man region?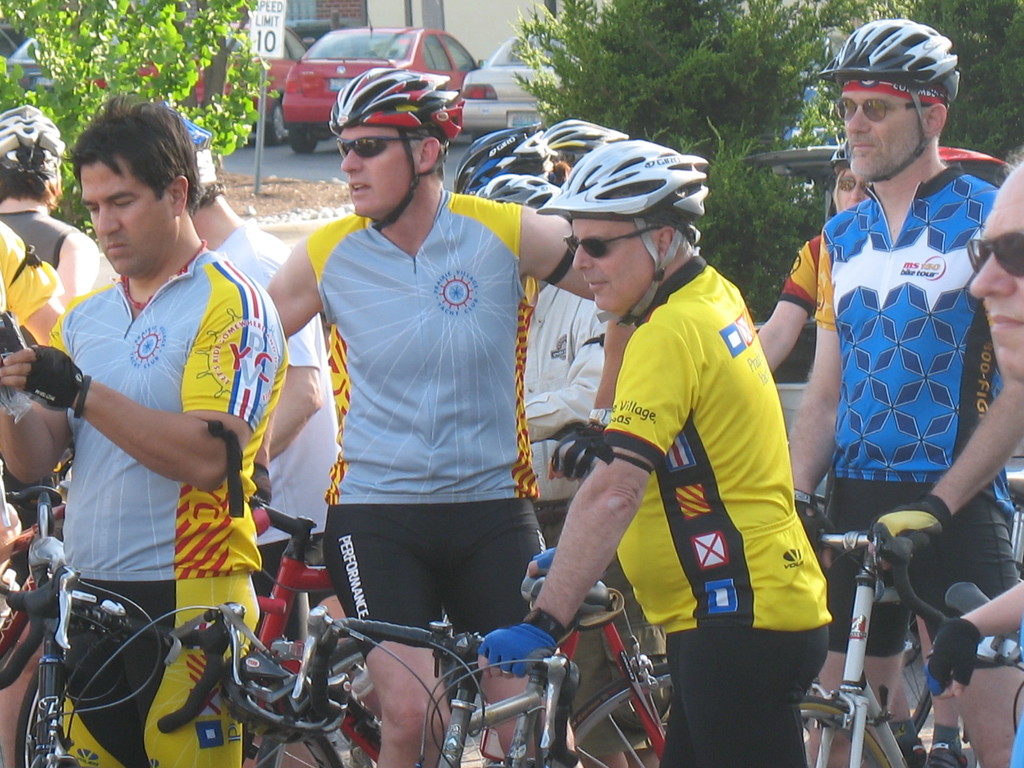
(968, 157, 1023, 385)
